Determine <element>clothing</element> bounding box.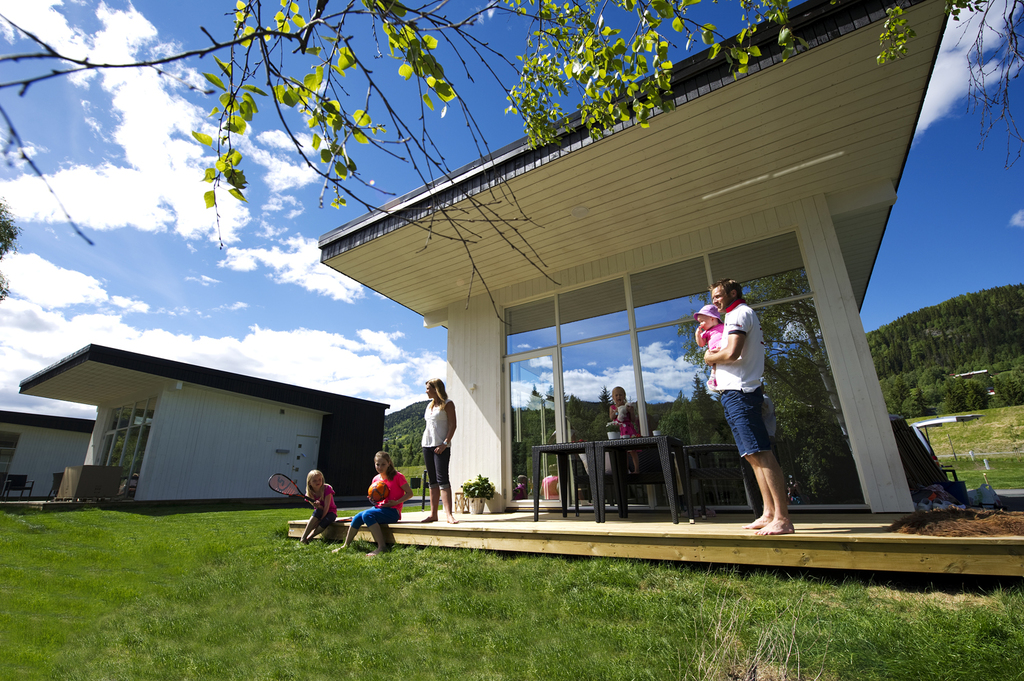
Determined: region(351, 472, 408, 528).
